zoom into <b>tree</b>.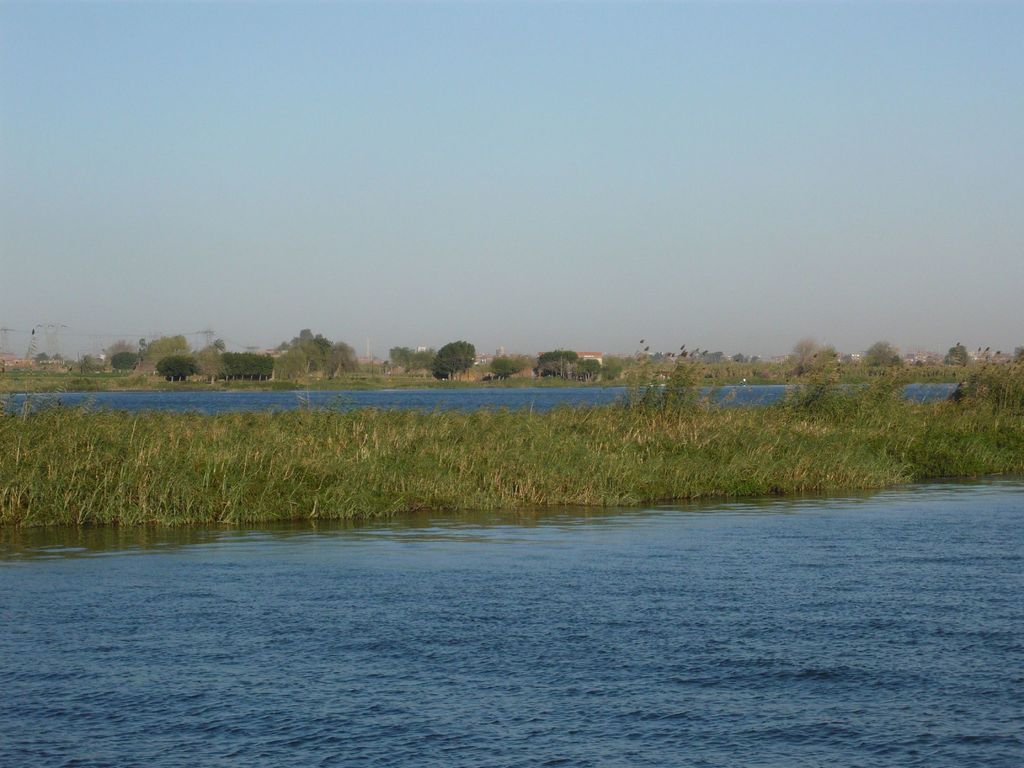
Zoom target: bbox=(782, 340, 833, 371).
